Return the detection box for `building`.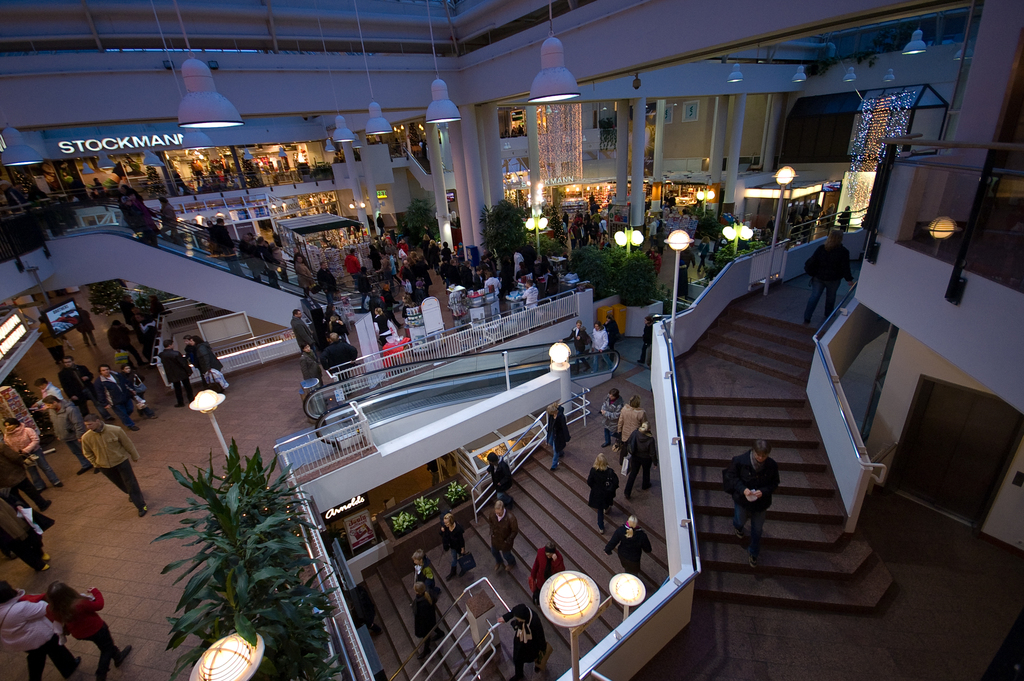
region(0, 0, 1023, 680).
